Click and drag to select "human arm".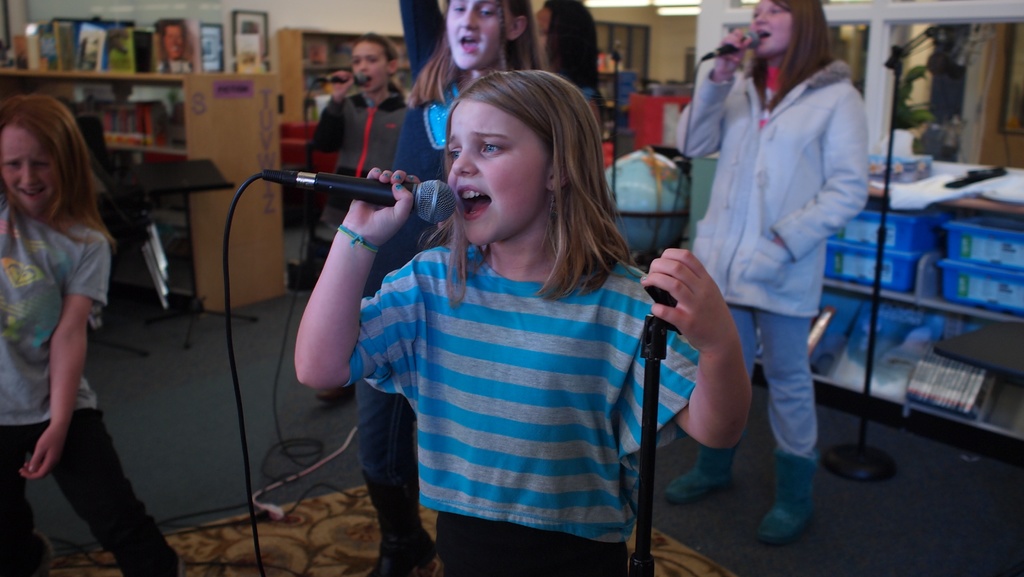
Selection: region(675, 15, 762, 169).
